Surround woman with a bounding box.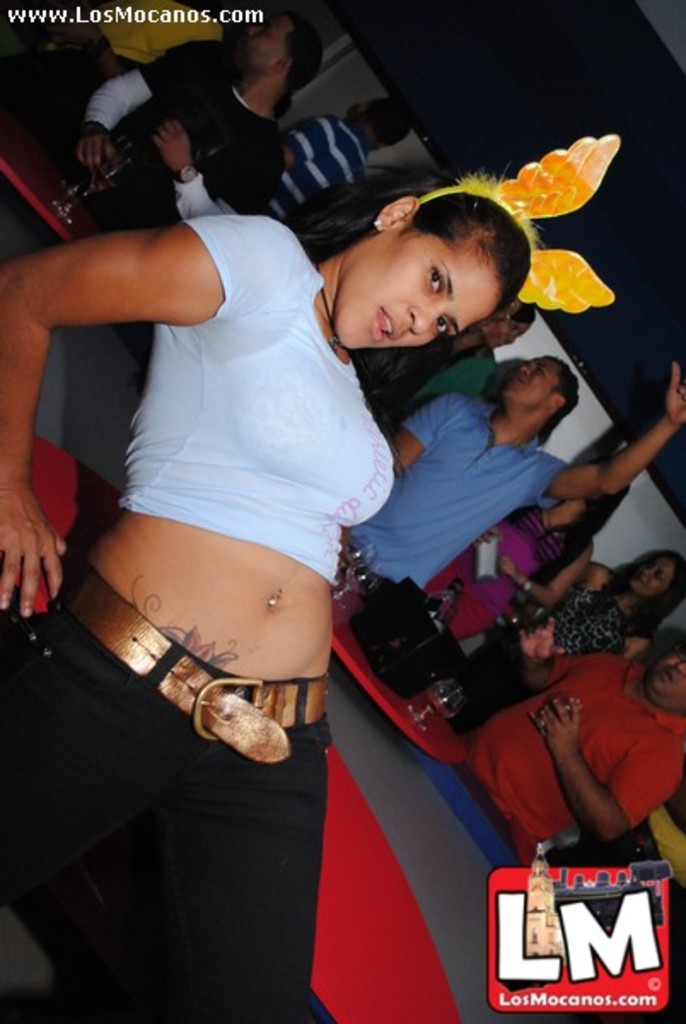
box=[0, 198, 520, 1022].
